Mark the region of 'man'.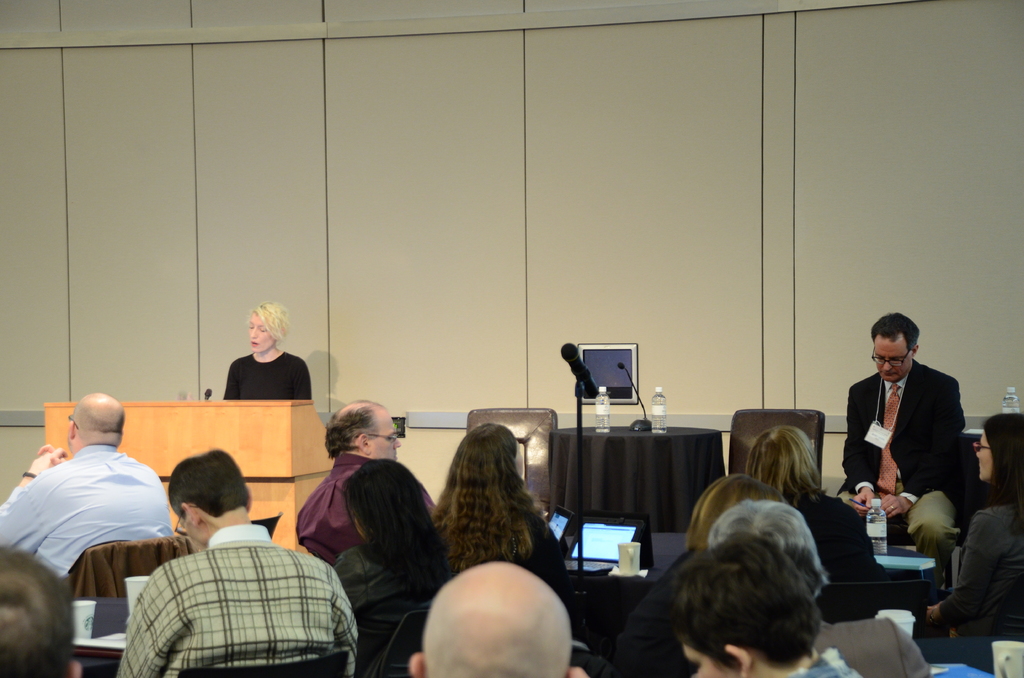
Region: BBox(294, 400, 441, 568).
